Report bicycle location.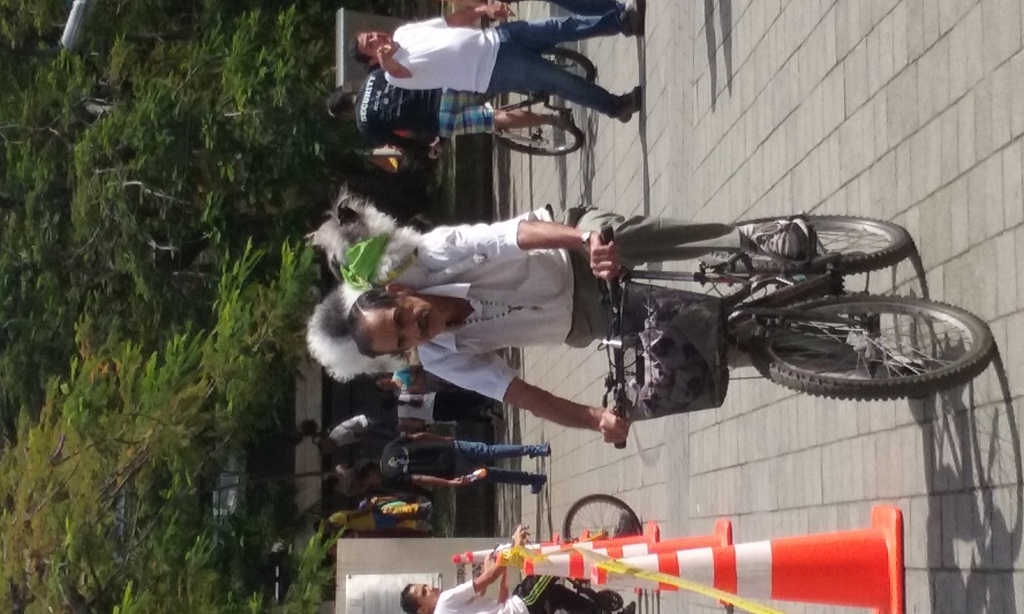
Report: x1=480 y1=494 x2=646 y2=613.
